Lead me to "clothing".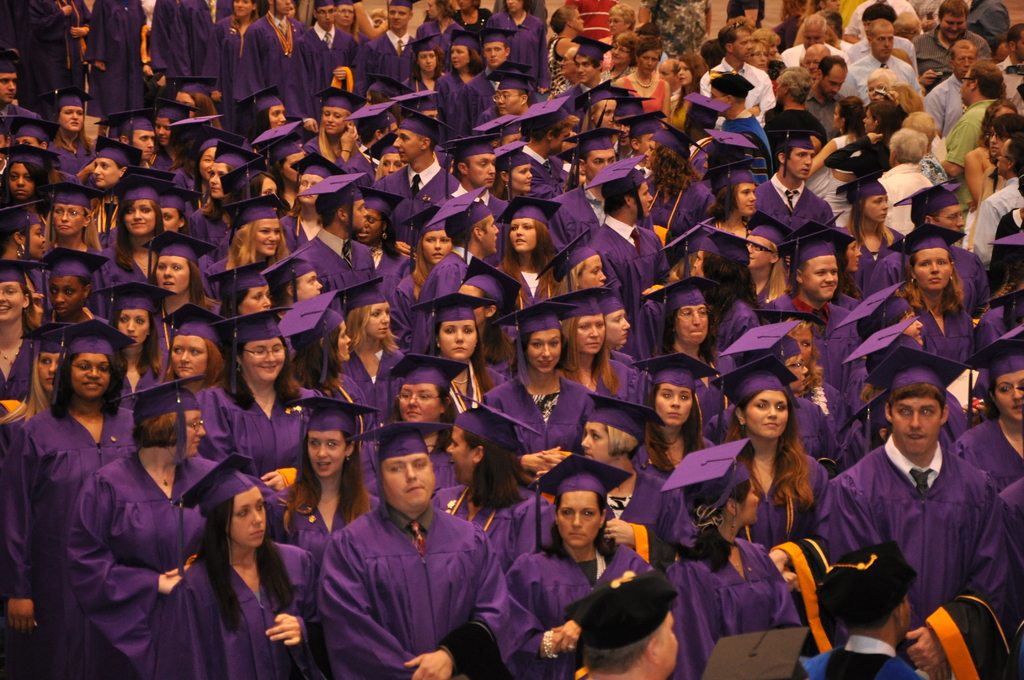
Lead to [709,439,829,528].
